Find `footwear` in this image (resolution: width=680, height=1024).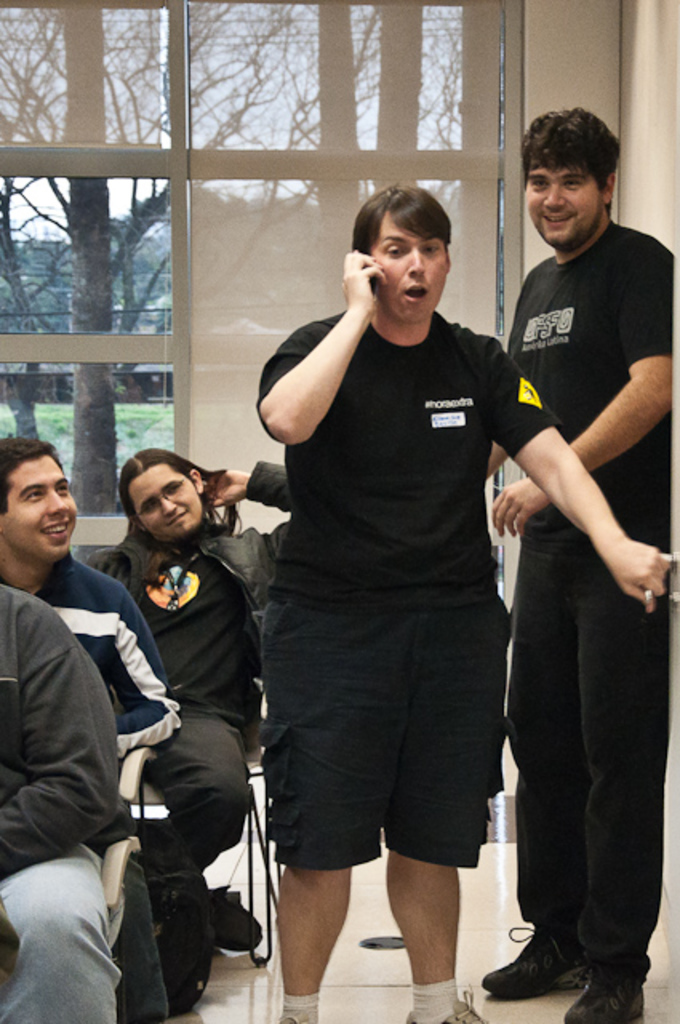
box=[405, 982, 493, 1022].
